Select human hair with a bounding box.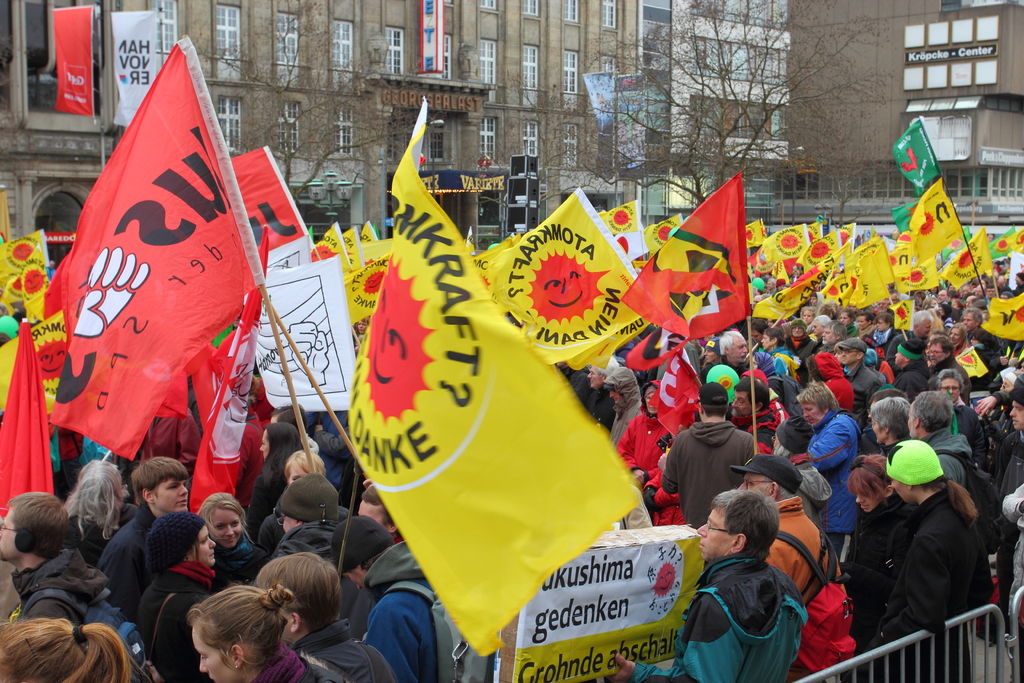
x1=708 y1=488 x2=780 y2=562.
